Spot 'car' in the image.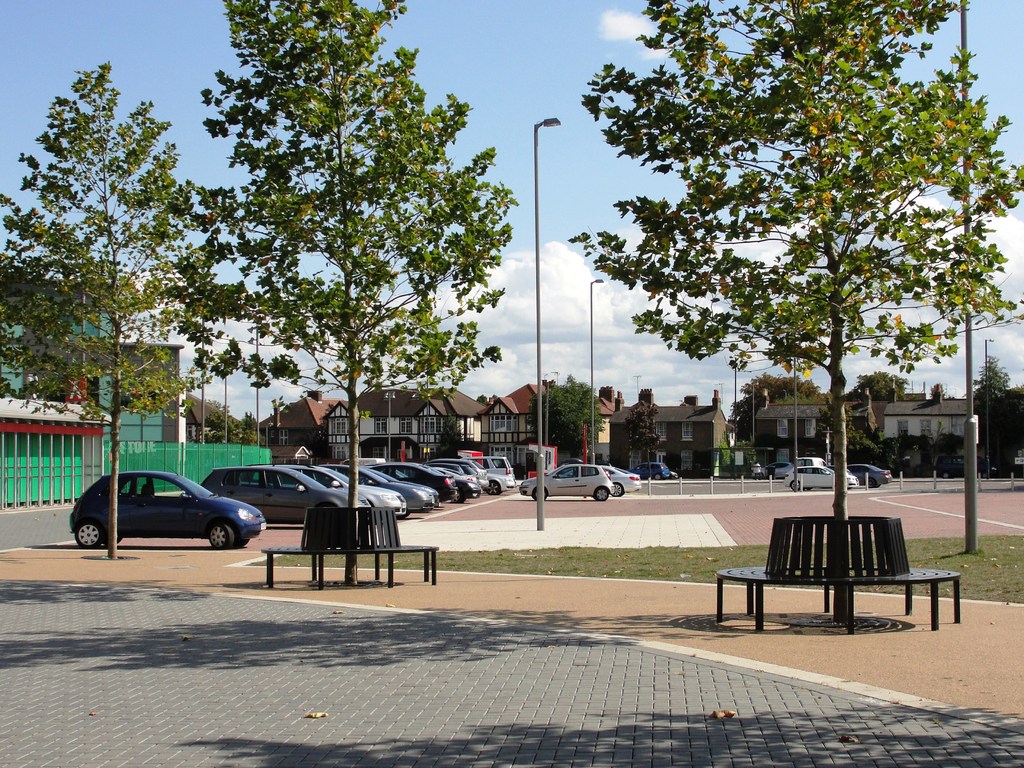
'car' found at left=856, top=462, right=890, bottom=488.
